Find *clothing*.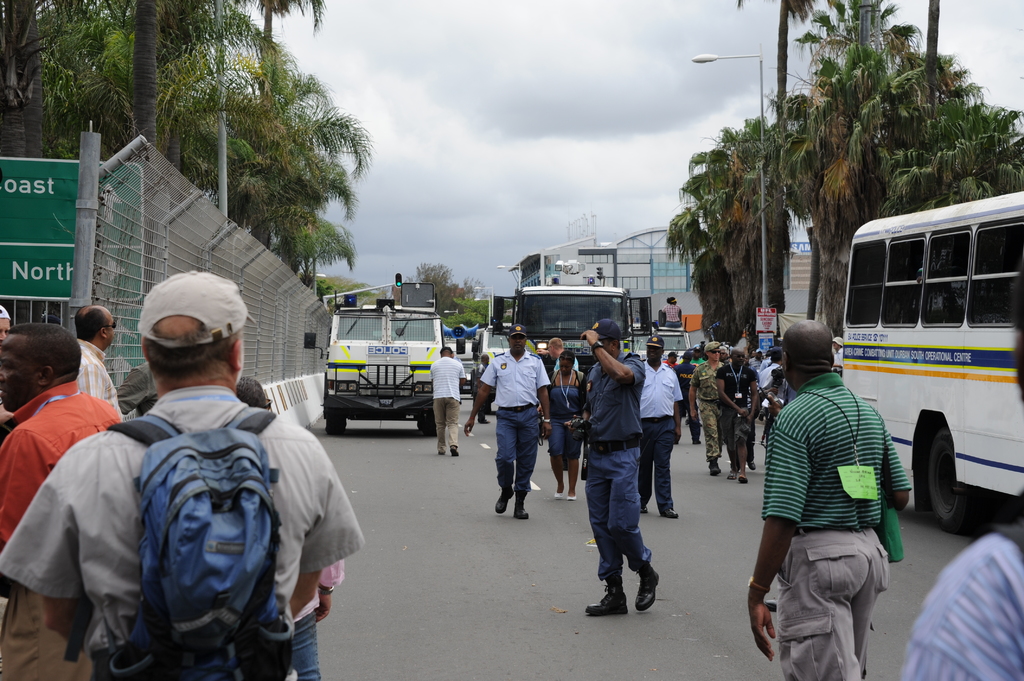
left=634, top=359, right=678, bottom=418.
